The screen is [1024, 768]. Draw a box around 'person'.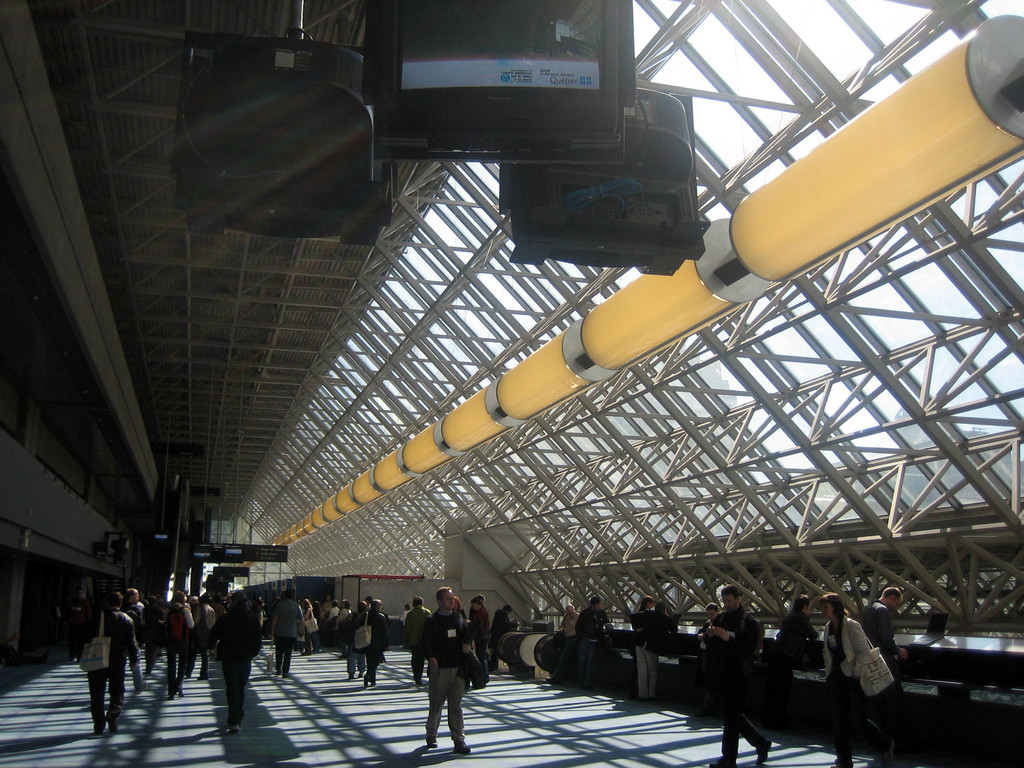
left=864, top=584, right=908, bottom=685.
